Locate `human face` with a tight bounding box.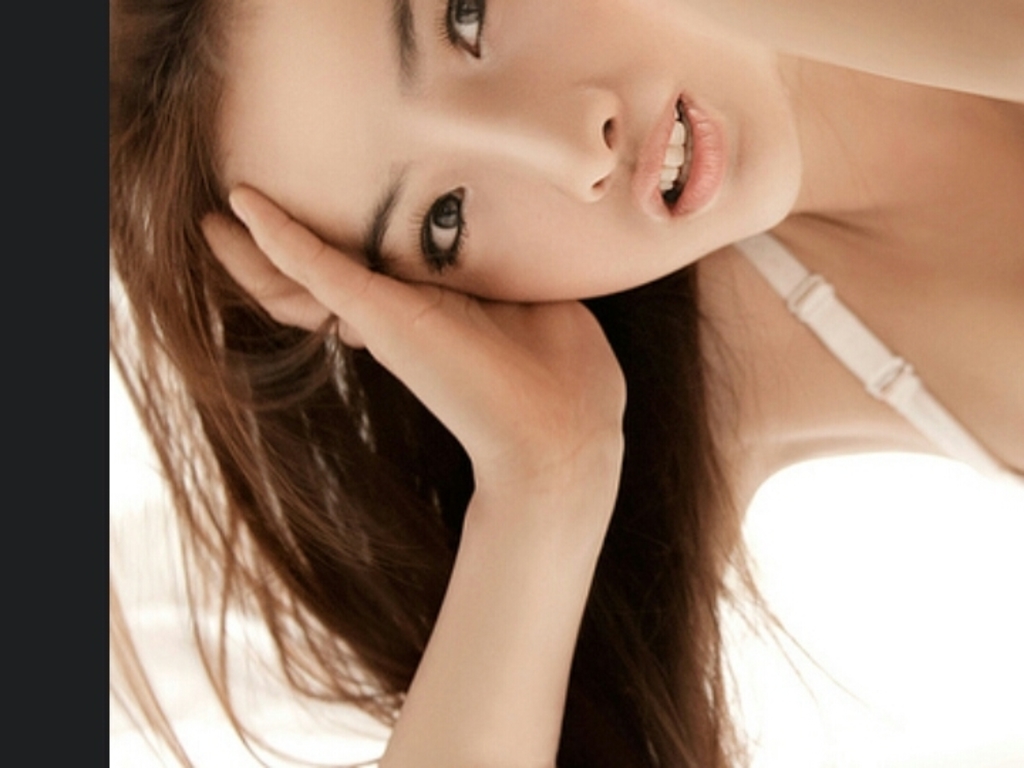
left=219, top=0, right=801, bottom=302.
